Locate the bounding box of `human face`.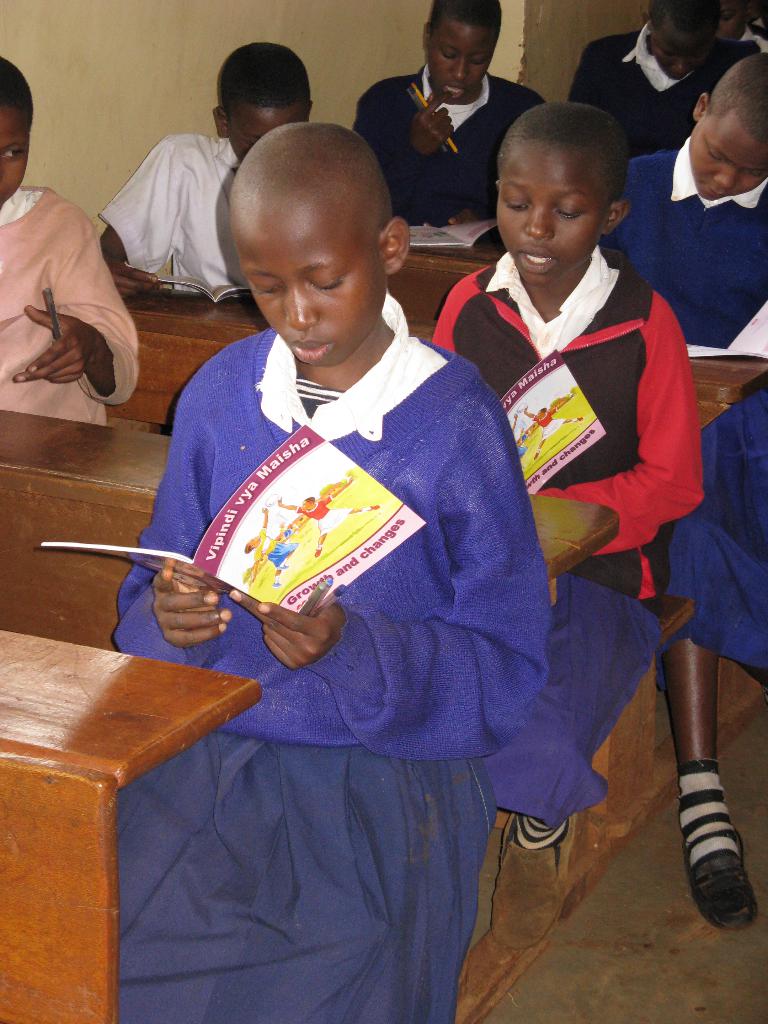
Bounding box: [0, 101, 26, 207].
